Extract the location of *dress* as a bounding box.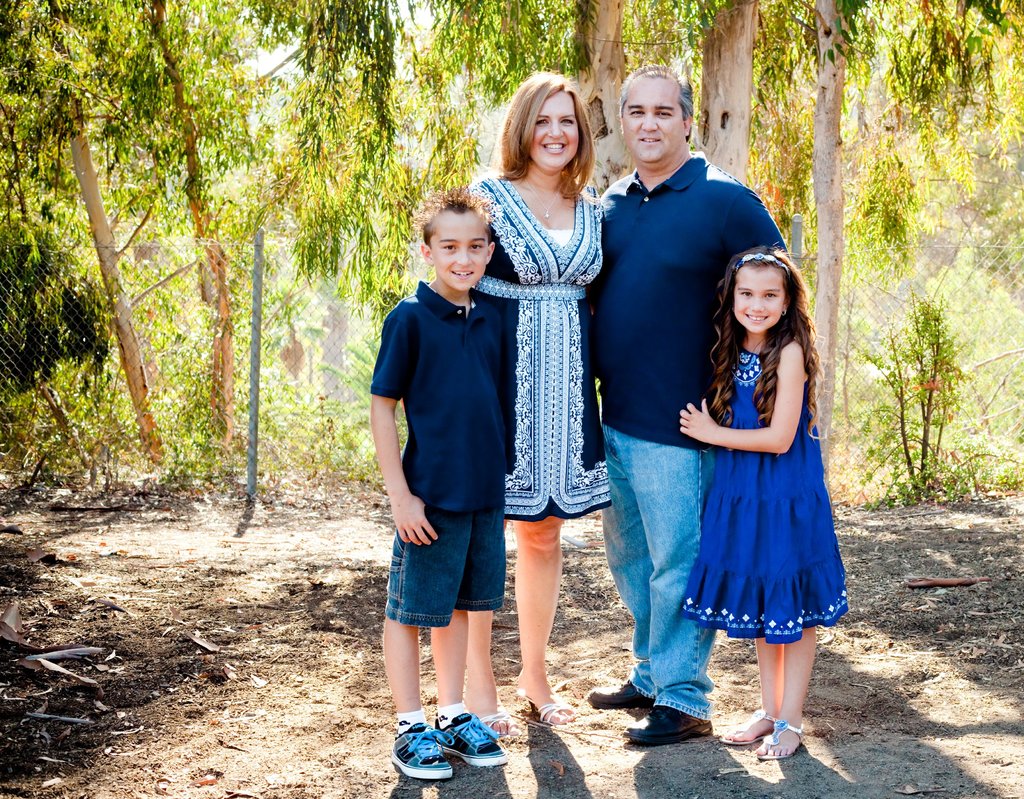
[678, 342, 848, 644].
